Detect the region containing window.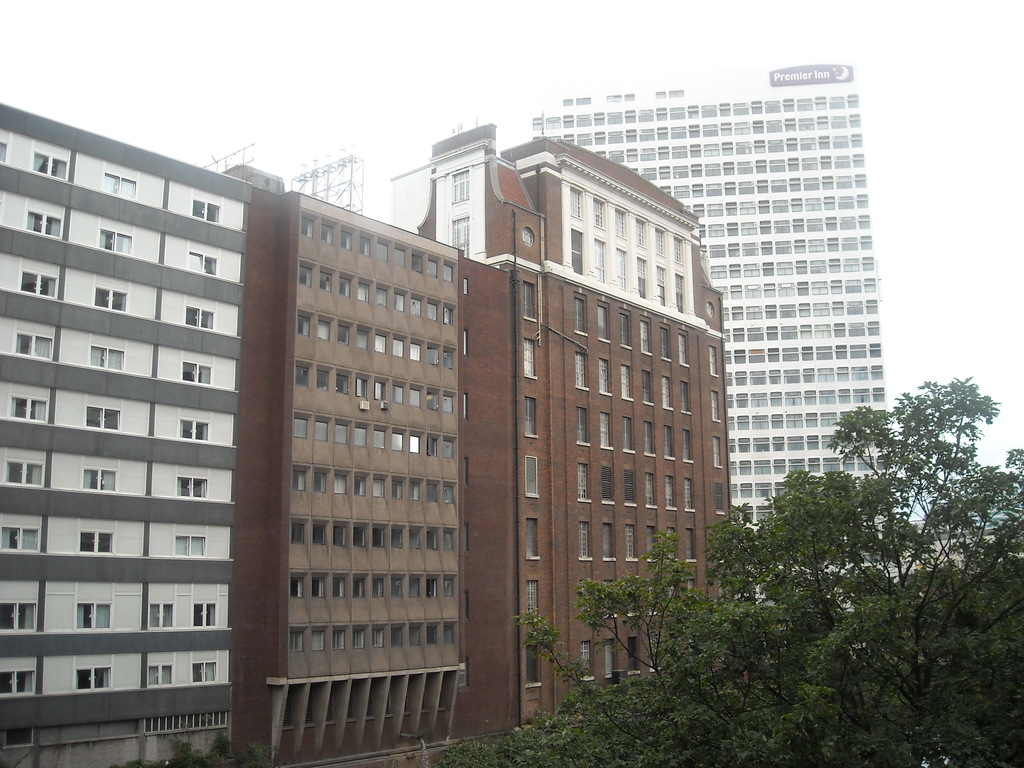
{"left": 579, "top": 644, "right": 592, "bottom": 681}.
